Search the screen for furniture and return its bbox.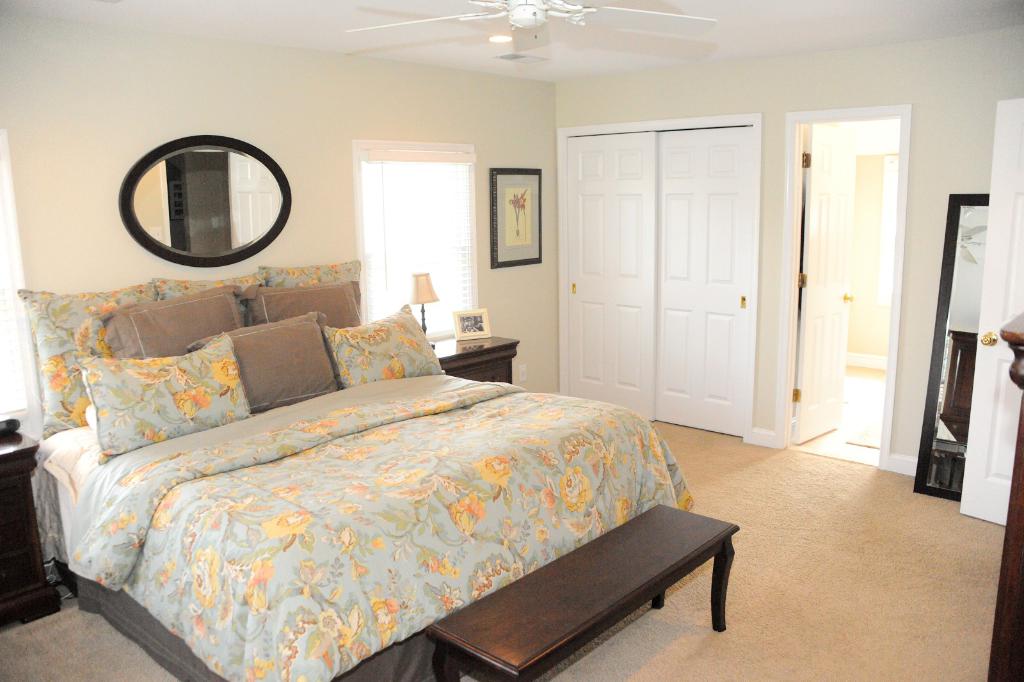
Found: 19/259/692/681.
